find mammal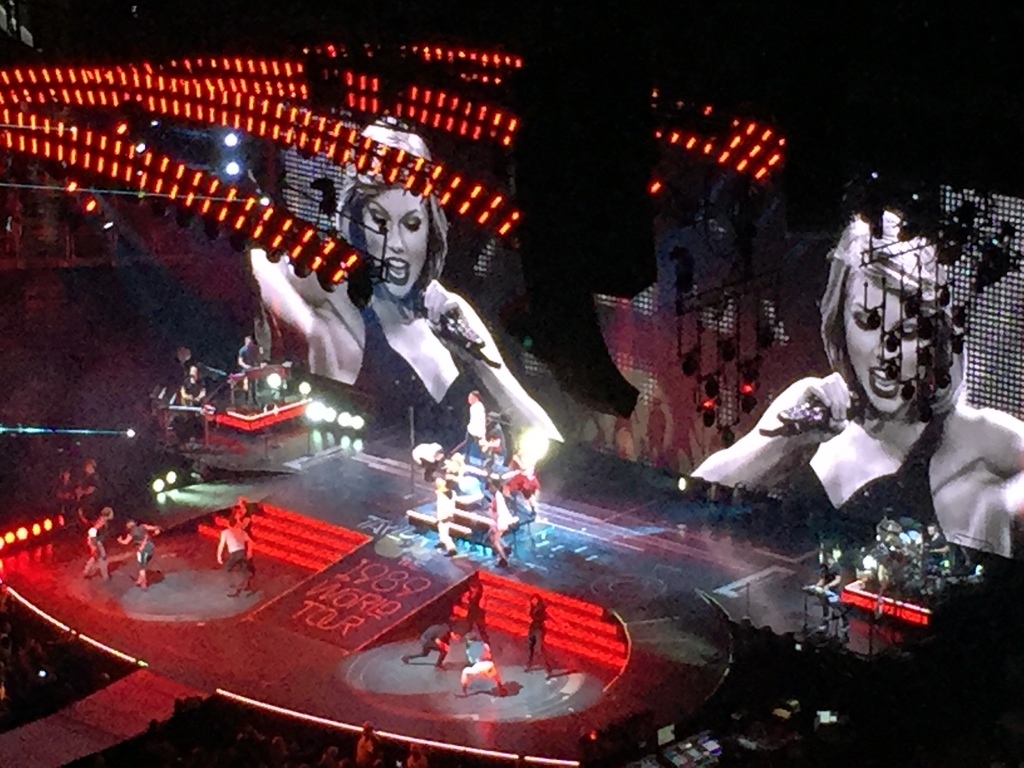
[left=69, top=458, right=111, bottom=529]
